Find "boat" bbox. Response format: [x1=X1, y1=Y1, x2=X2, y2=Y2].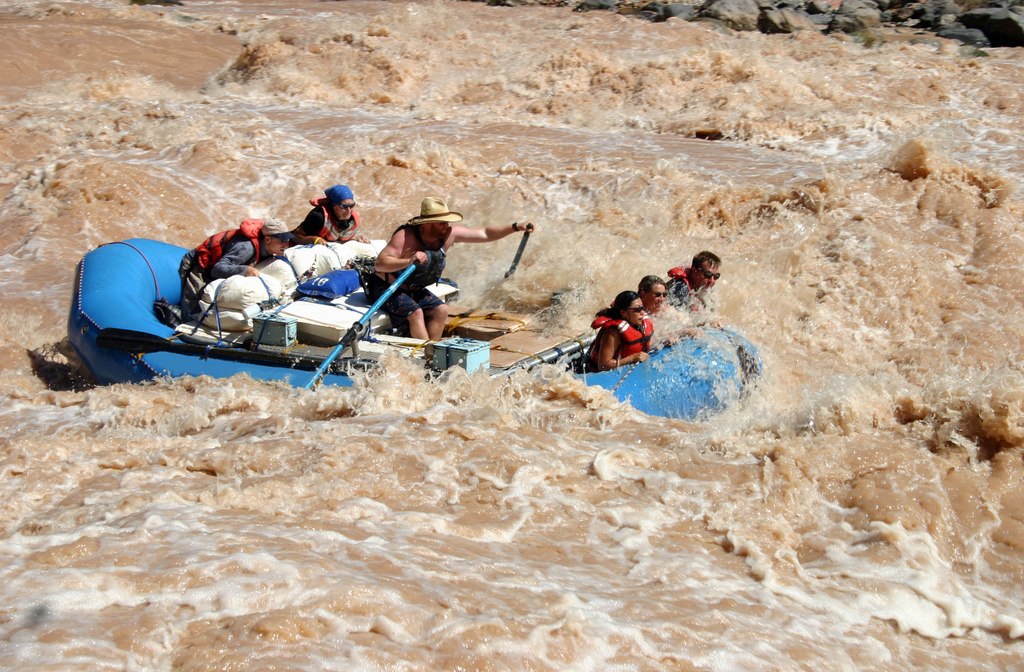
[x1=61, y1=244, x2=765, y2=422].
